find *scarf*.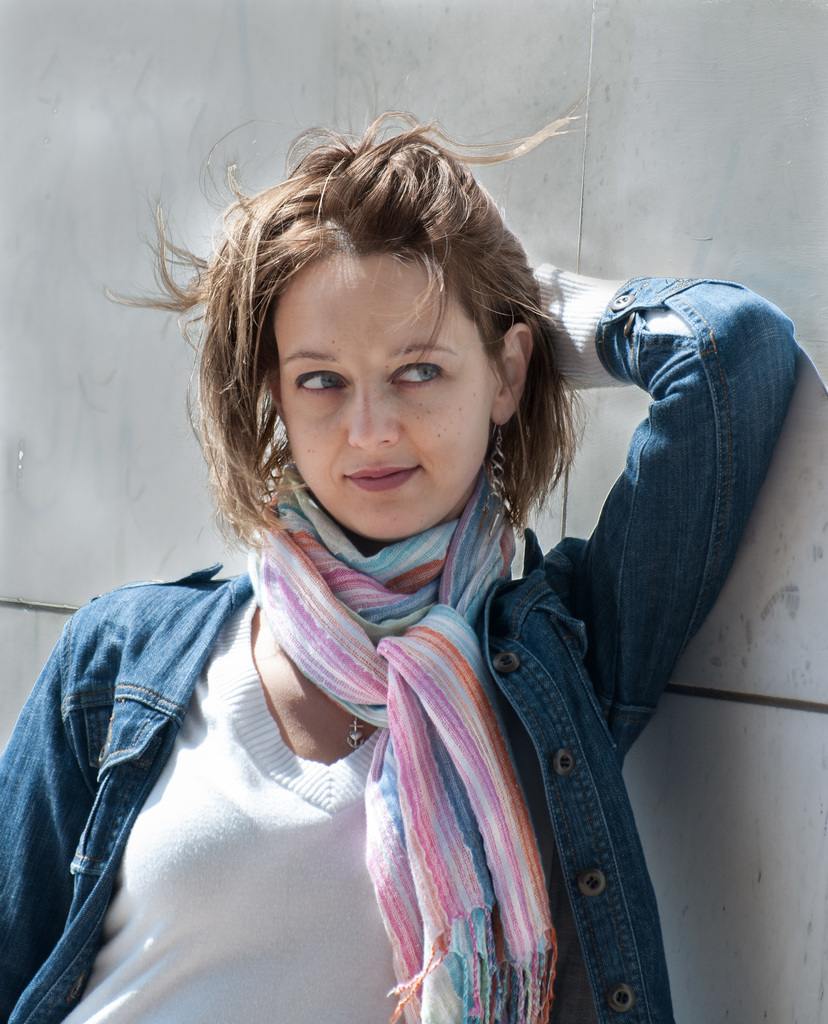
x1=240, y1=464, x2=566, y2=1023.
